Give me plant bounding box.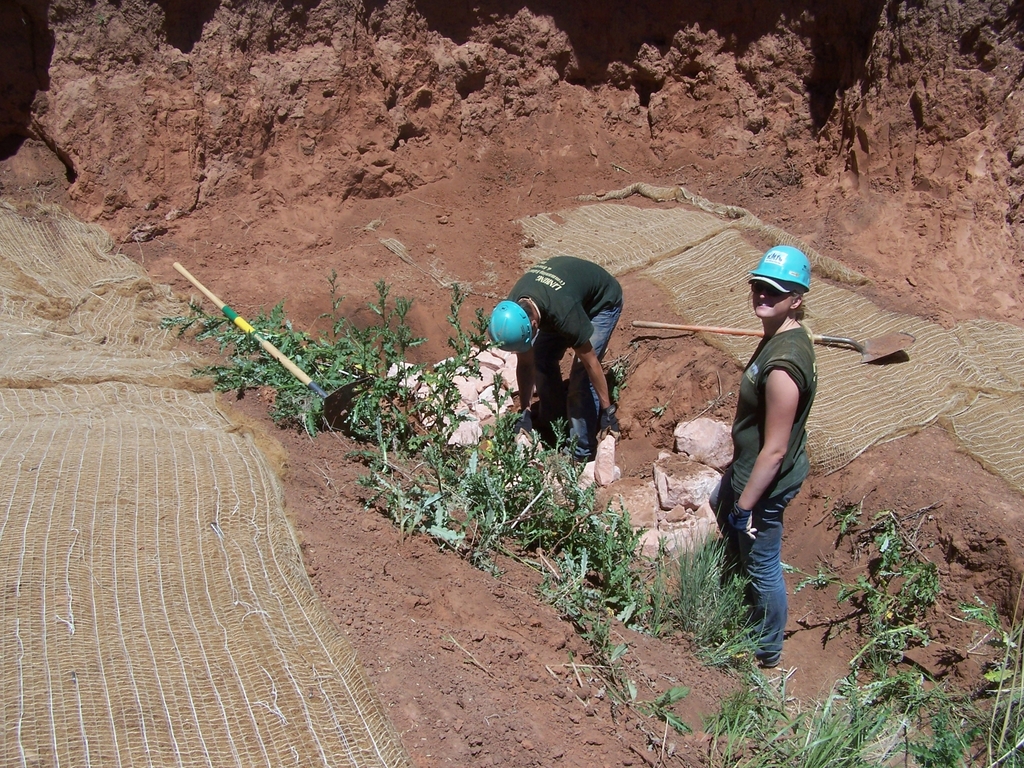
bbox=(462, 374, 597, 526).
